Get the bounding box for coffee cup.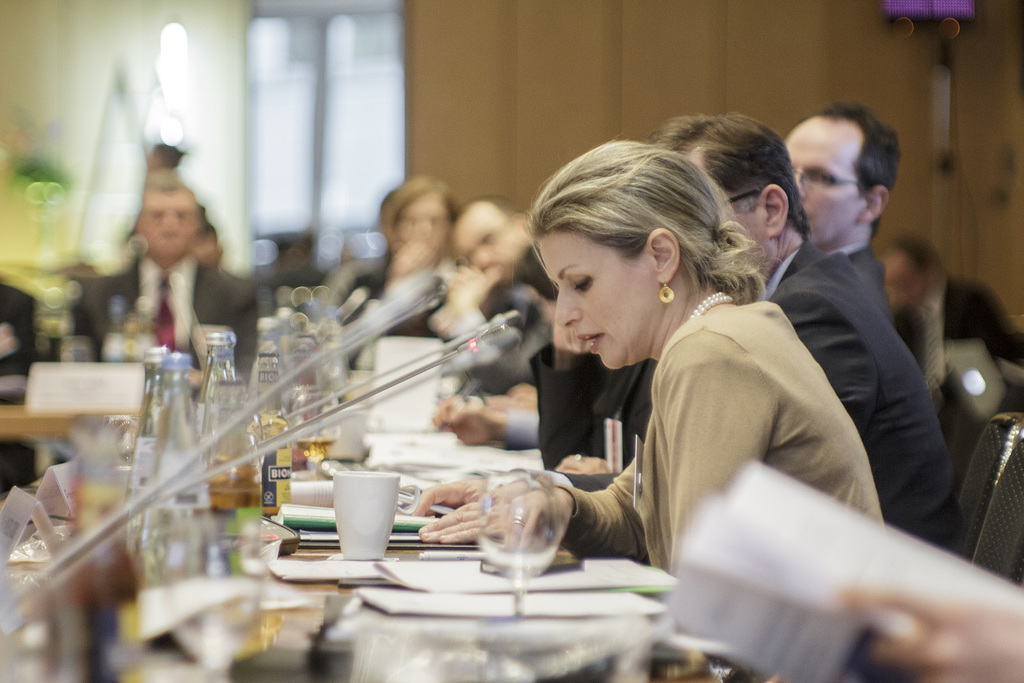
[332,470,420,559].
